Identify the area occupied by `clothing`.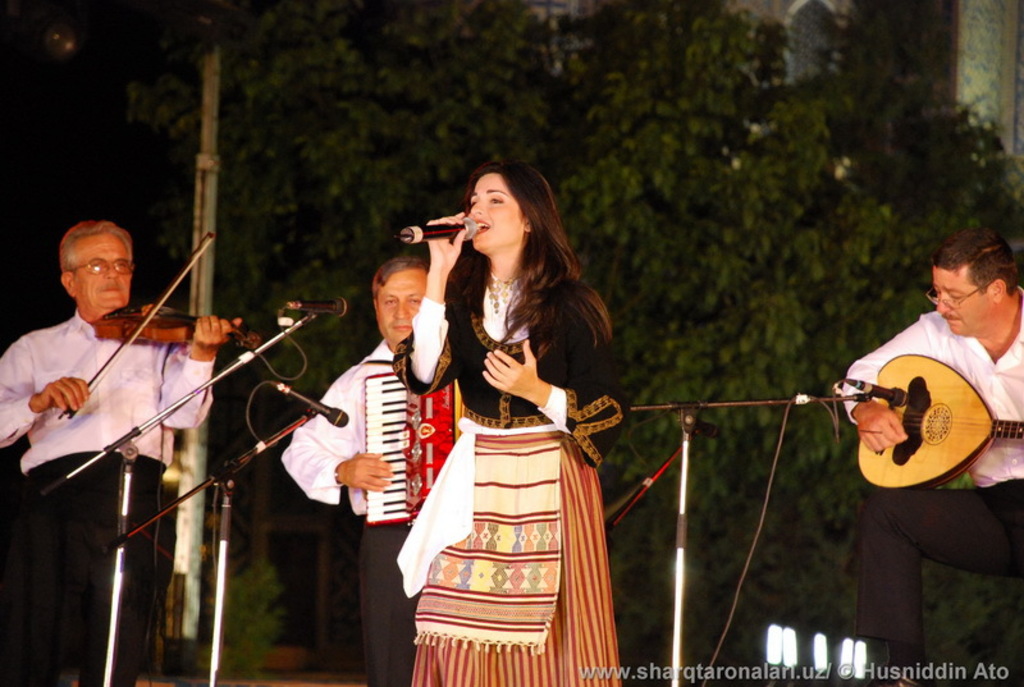
Area: <region>3, 311, 211, 686</region>.
